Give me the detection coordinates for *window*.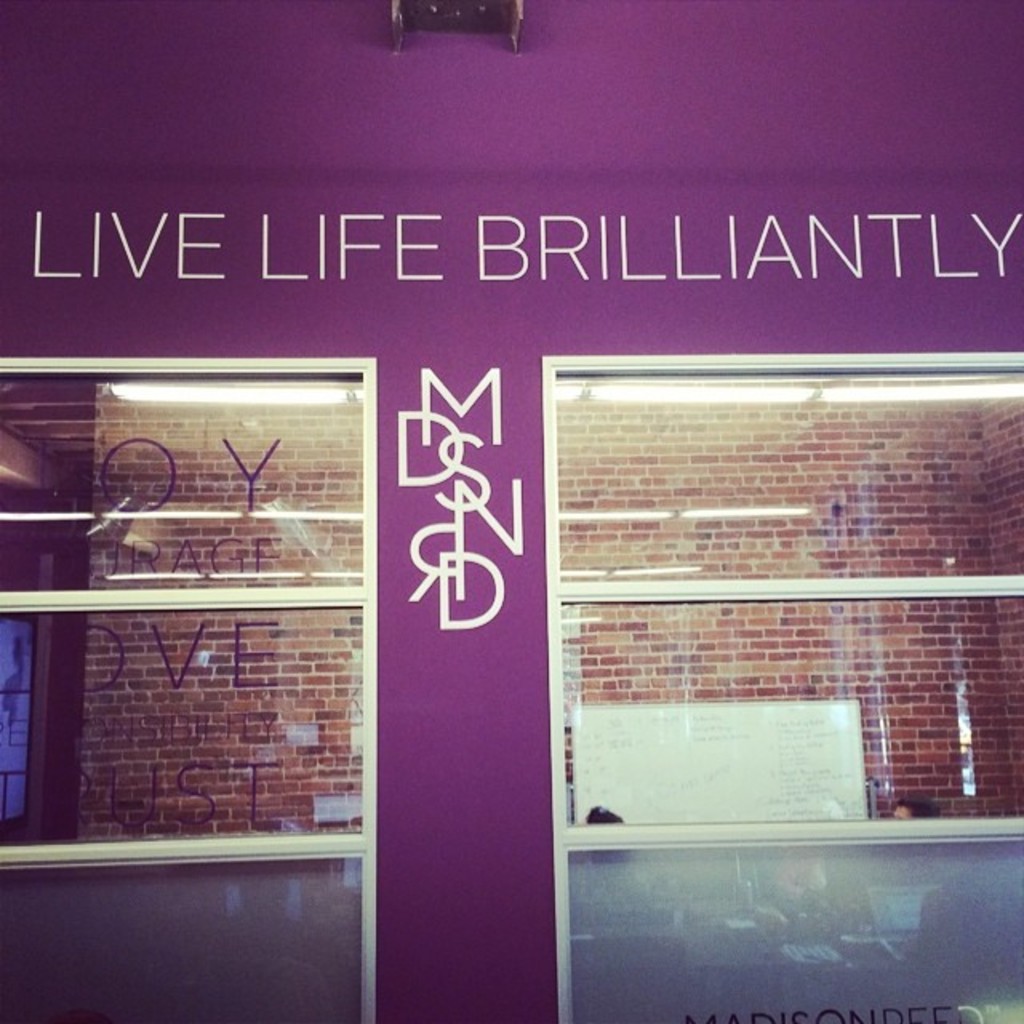
(0, 358, 389, 870).
